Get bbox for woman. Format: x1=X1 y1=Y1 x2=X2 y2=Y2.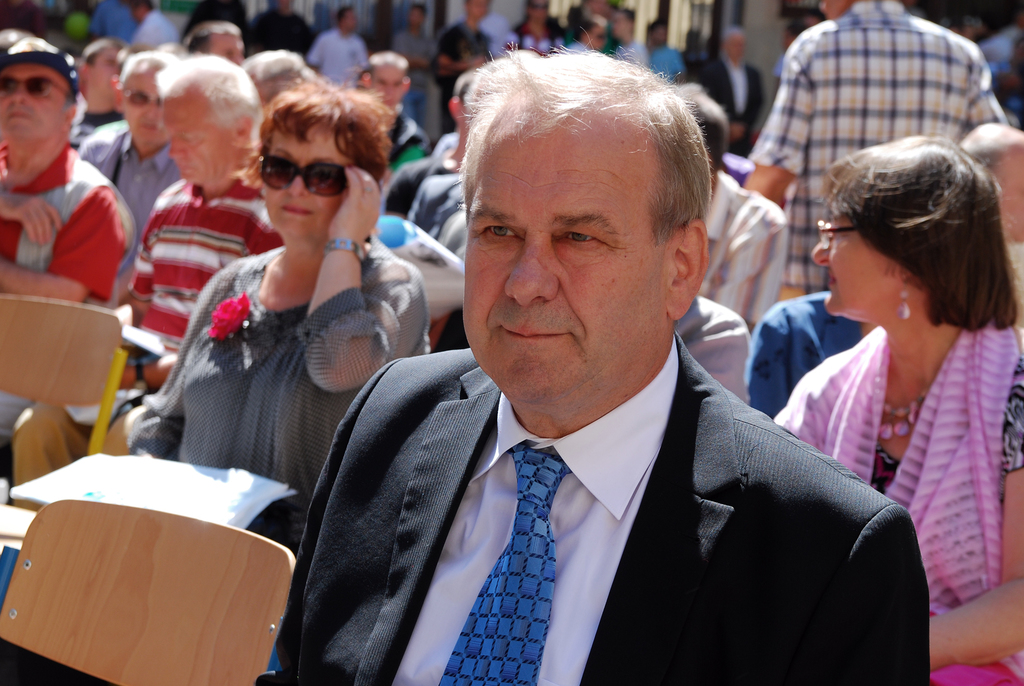
x1=772 y1=131 x2=1023 y2=685.
